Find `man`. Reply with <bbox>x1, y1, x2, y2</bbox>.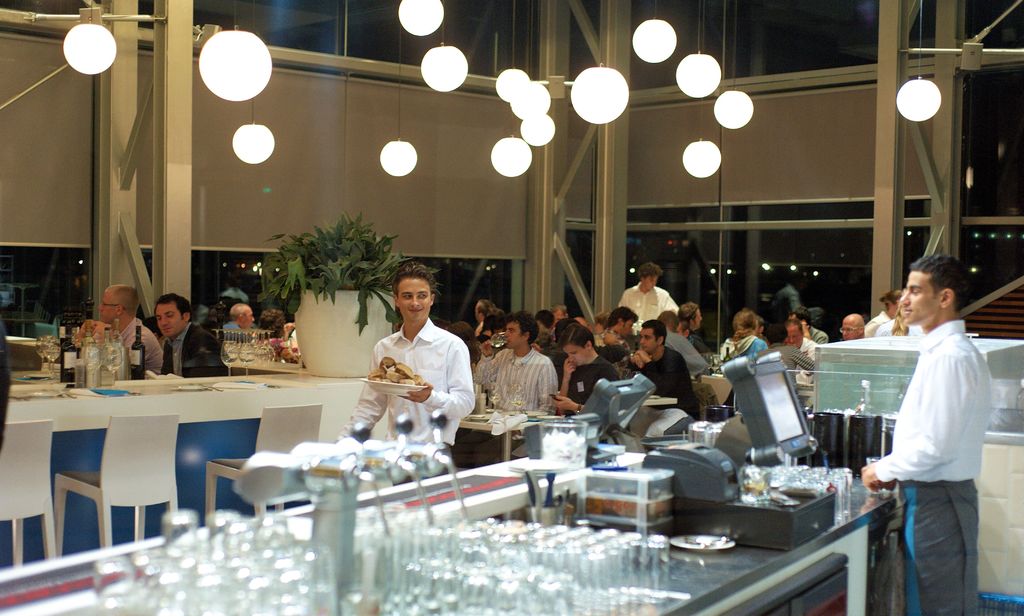
<bbox>468, 311, 560, 462</bbox>.
